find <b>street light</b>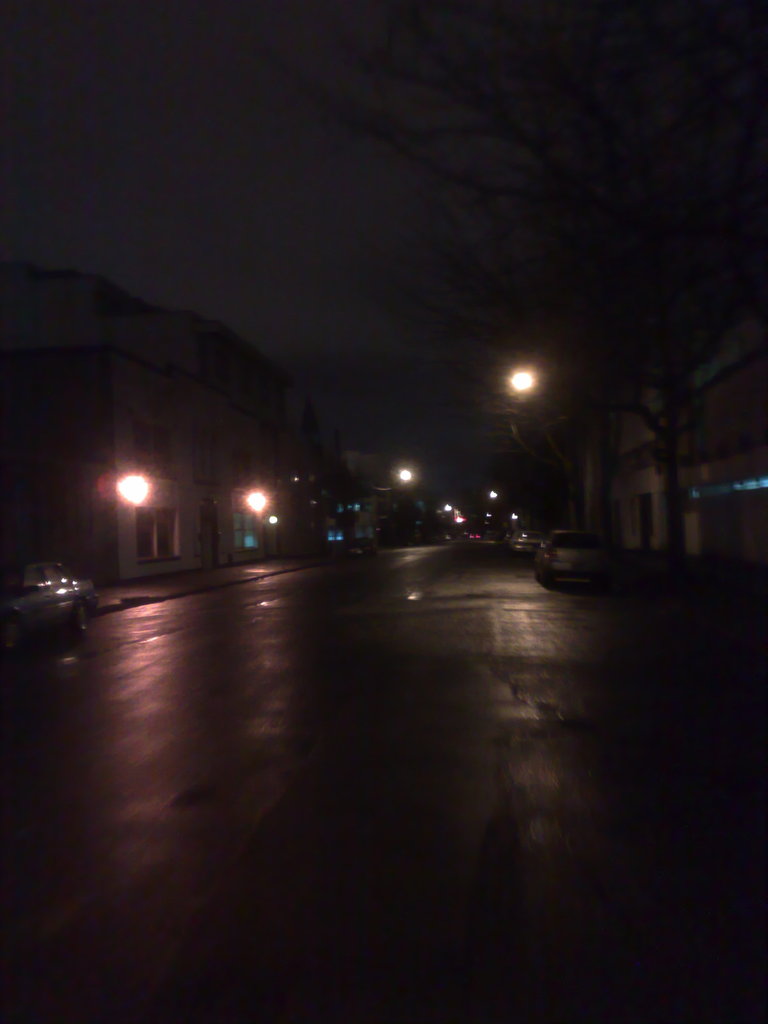
[244,488,270,556]
